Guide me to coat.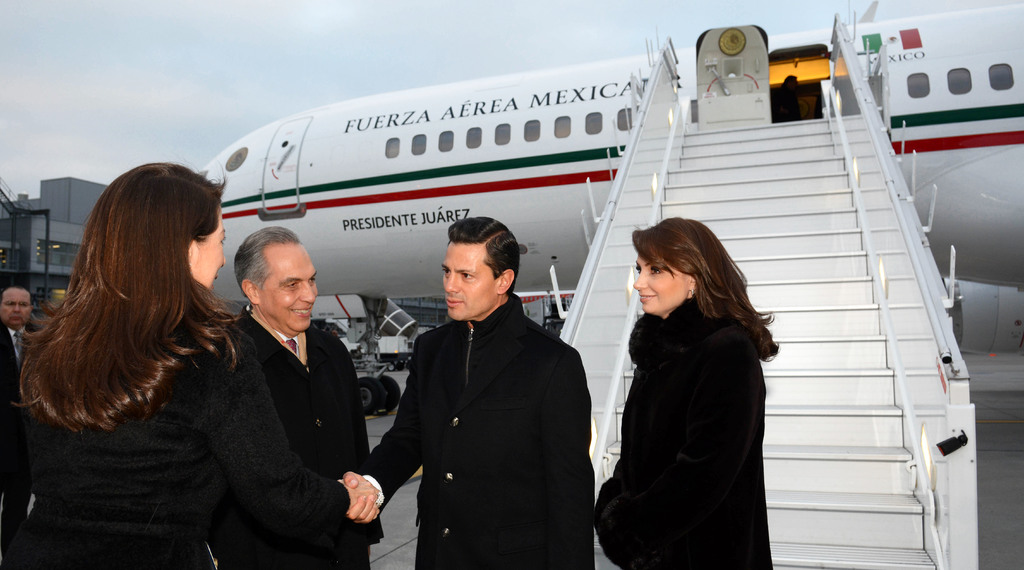
Guidance: (350,293,604,569).
